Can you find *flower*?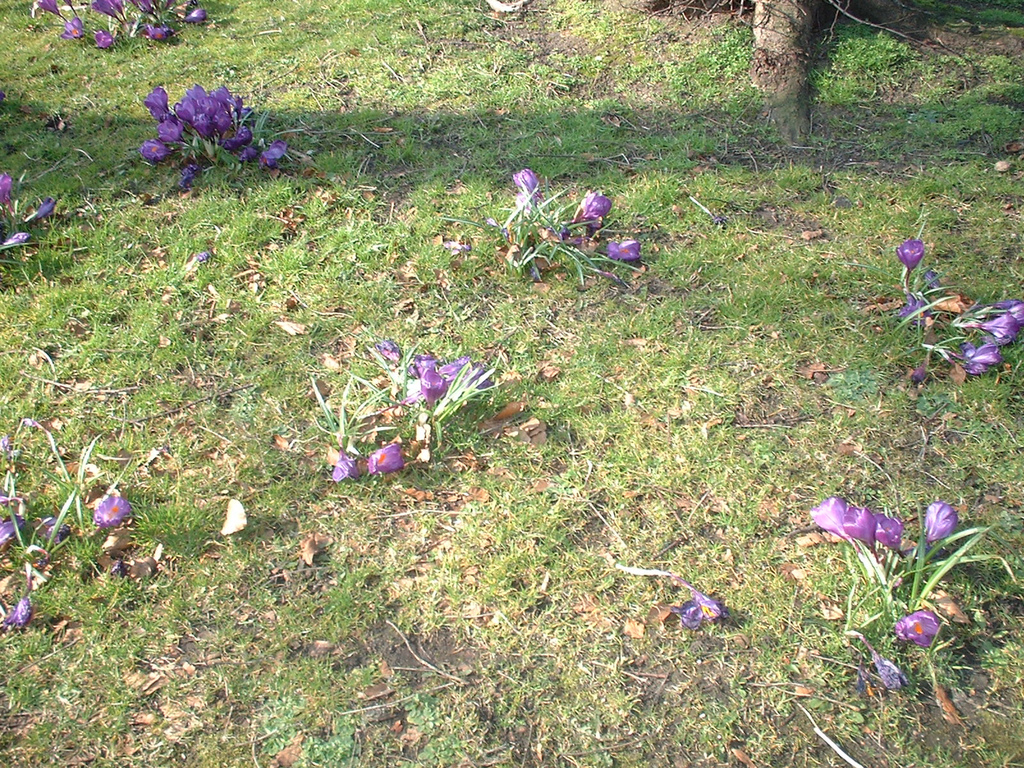
Yes, bounding box: BBox(0, 168, 15, 205).
